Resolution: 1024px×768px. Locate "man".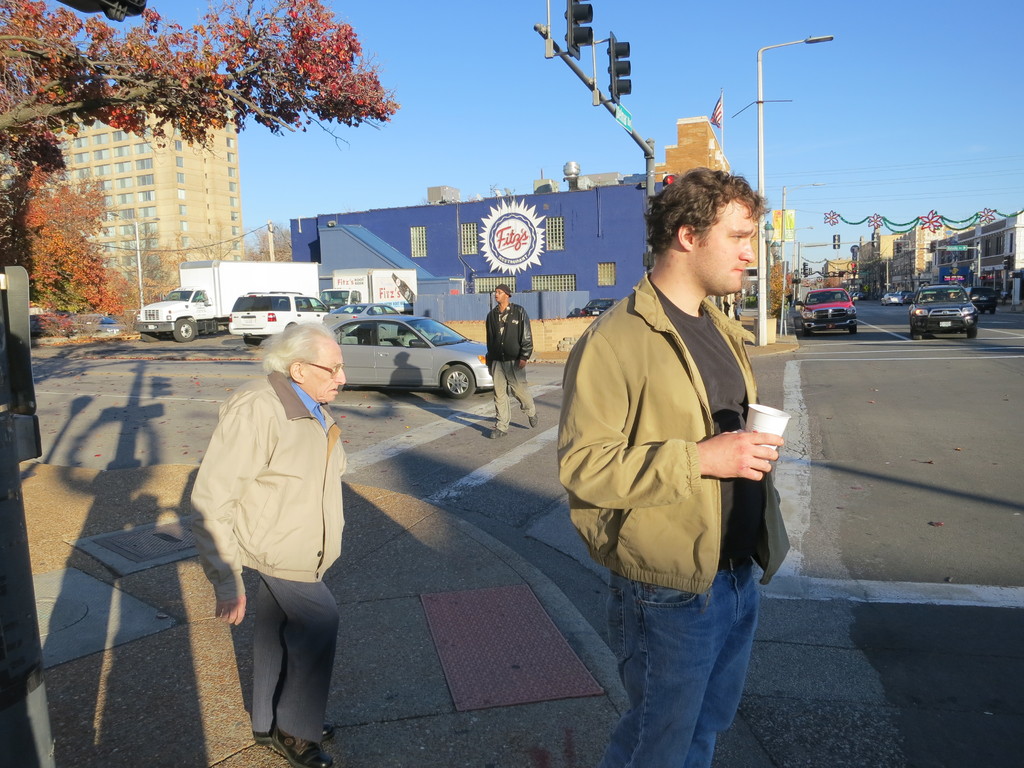
detection(191, 321, 348, 767).
